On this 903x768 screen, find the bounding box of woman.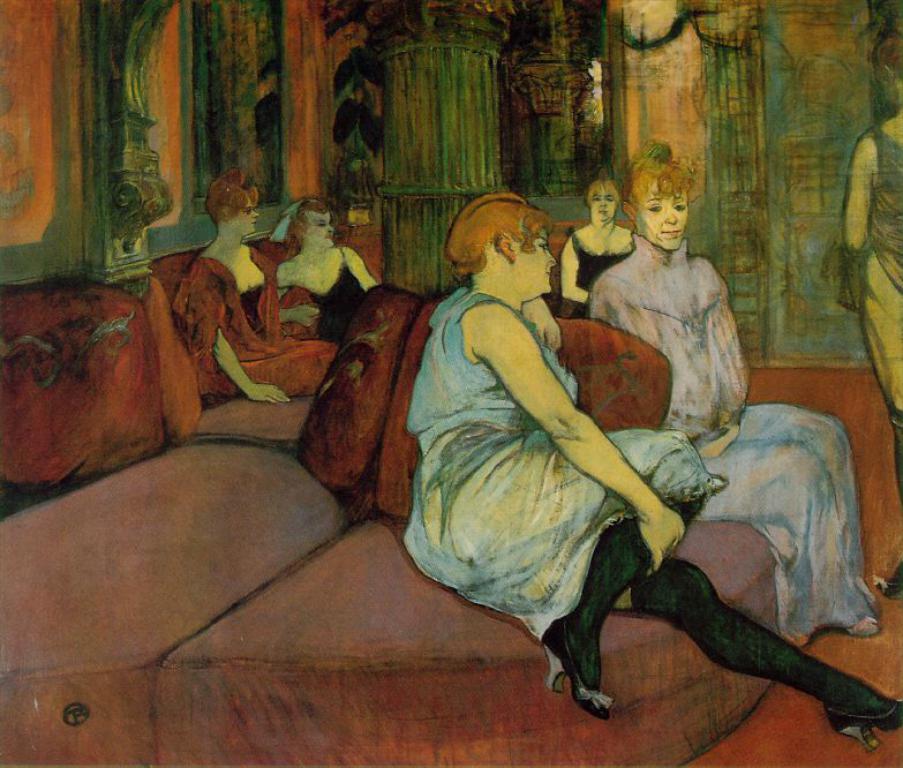
Bounding box: (left=401, top=189, right=902, bottom=752).
